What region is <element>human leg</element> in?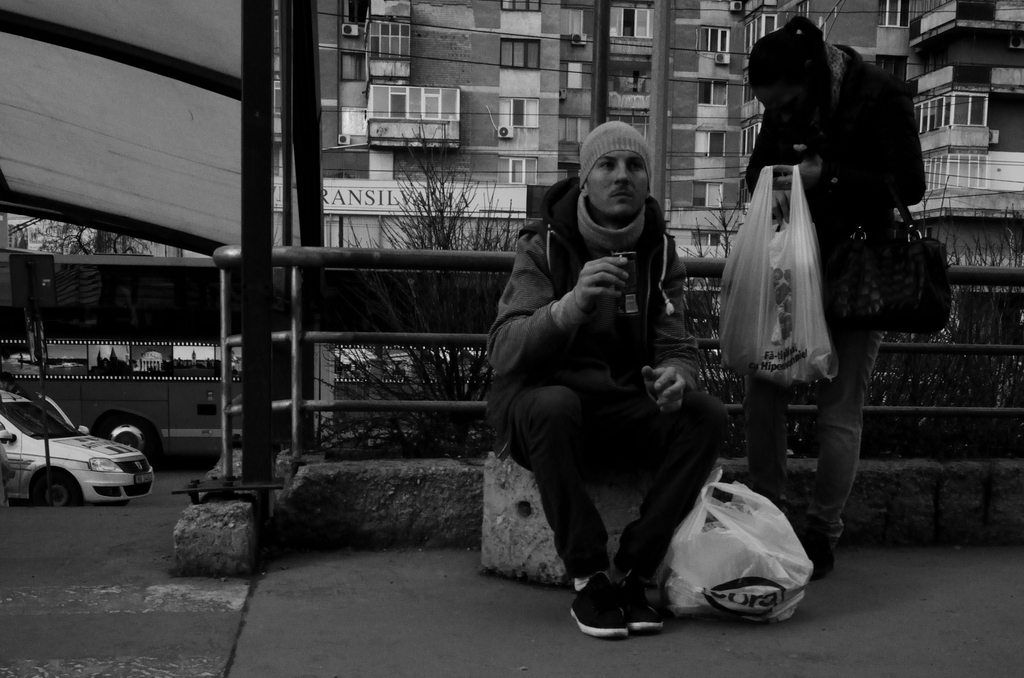
x1=617, y1=381, x2=727, y2=625.
